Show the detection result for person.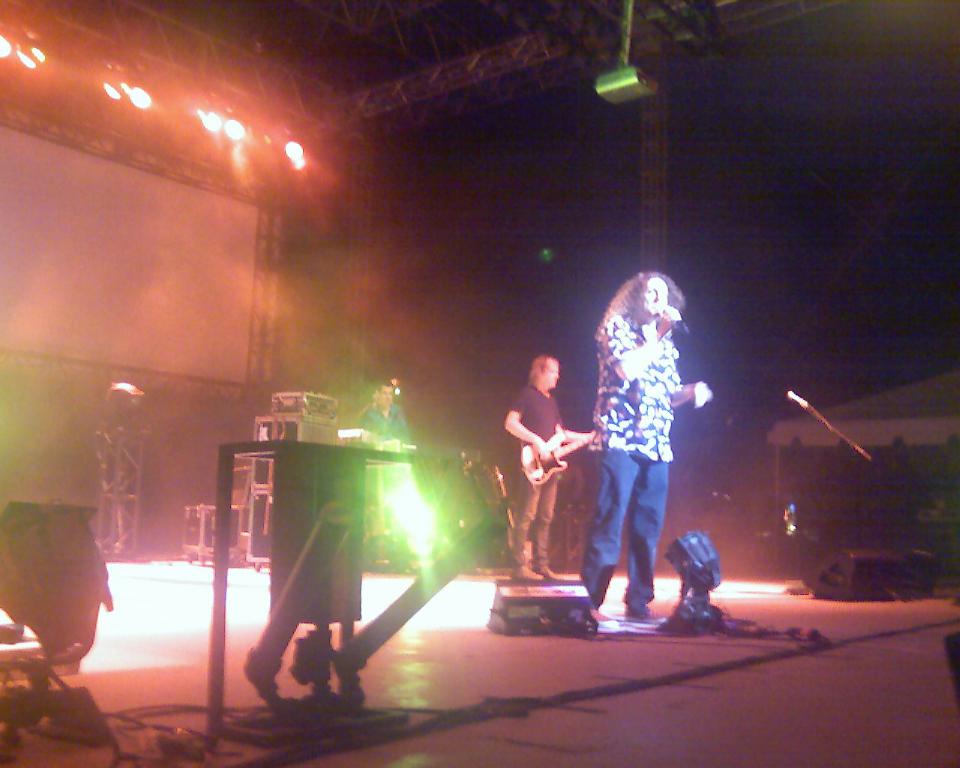
rect(503, 355, 599, 580).
